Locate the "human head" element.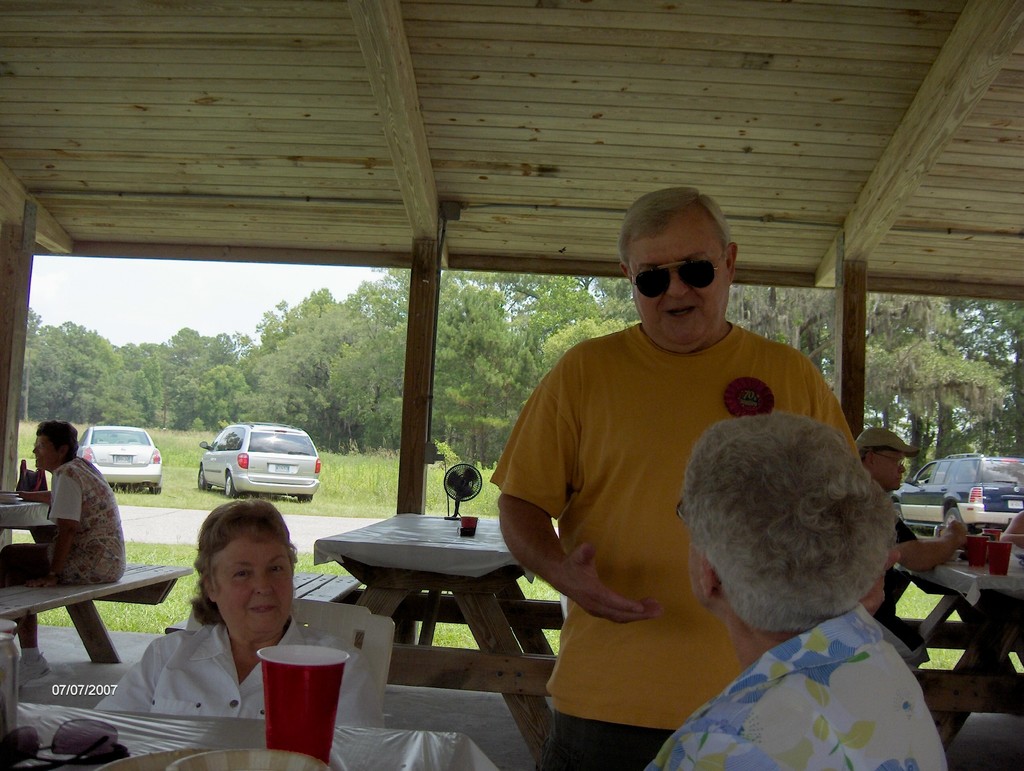
Element bbox: [32,422,80,468].
